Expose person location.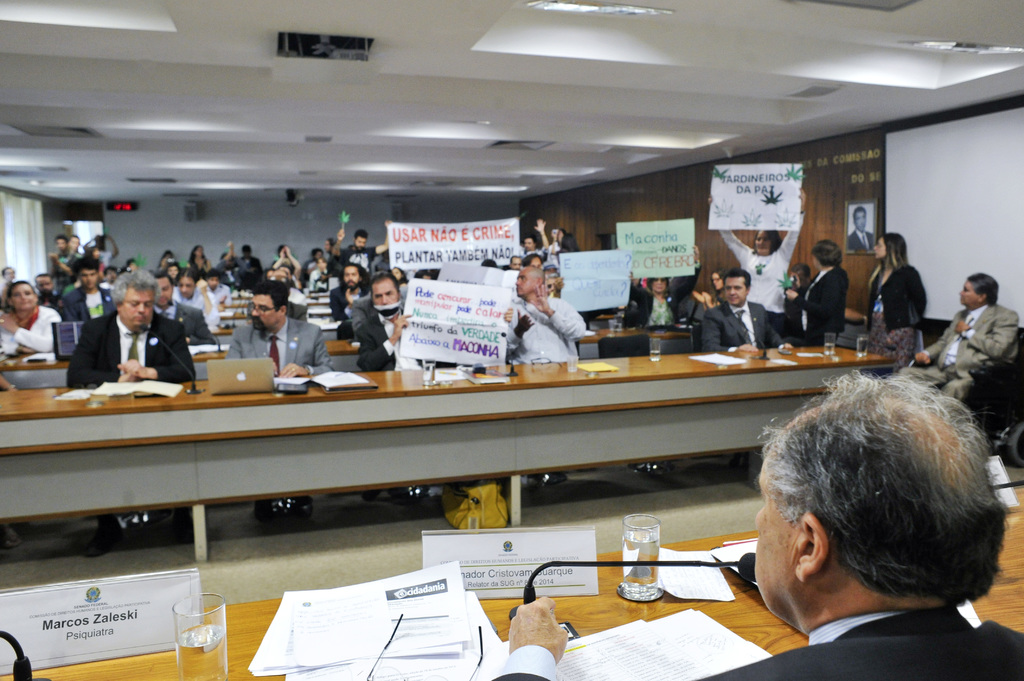
Exposed at bbox=(335, 268, 392, 386).
